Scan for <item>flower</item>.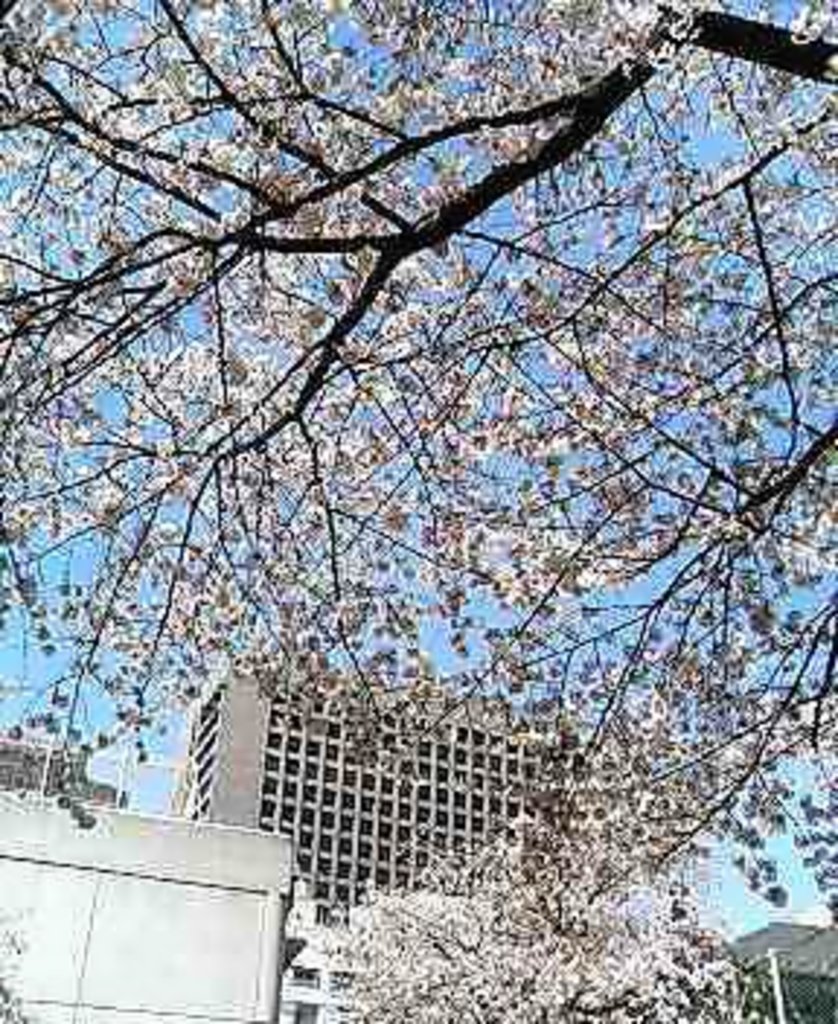
Scan result: <region>524, 439, 570, 465</region>.
